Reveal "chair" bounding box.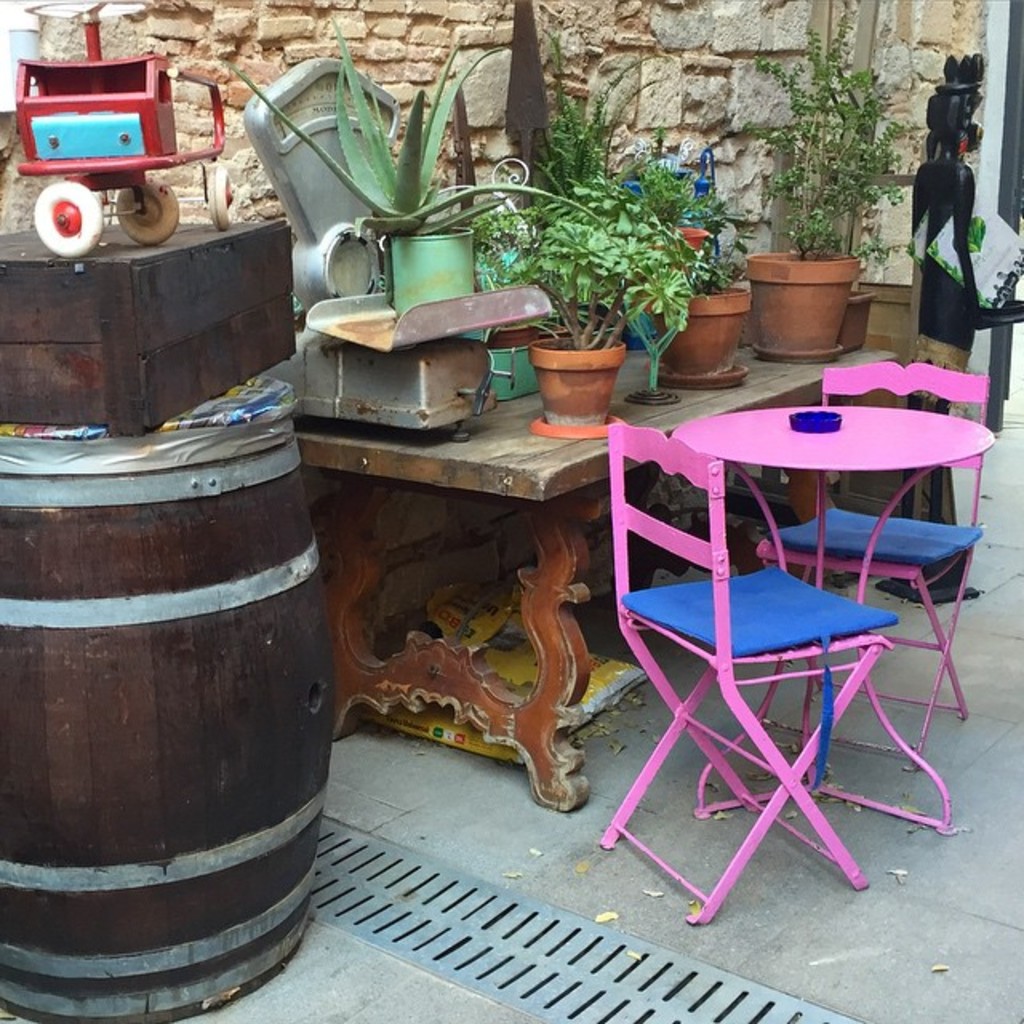
Revealed: detection(752, 360, 990, 779).
